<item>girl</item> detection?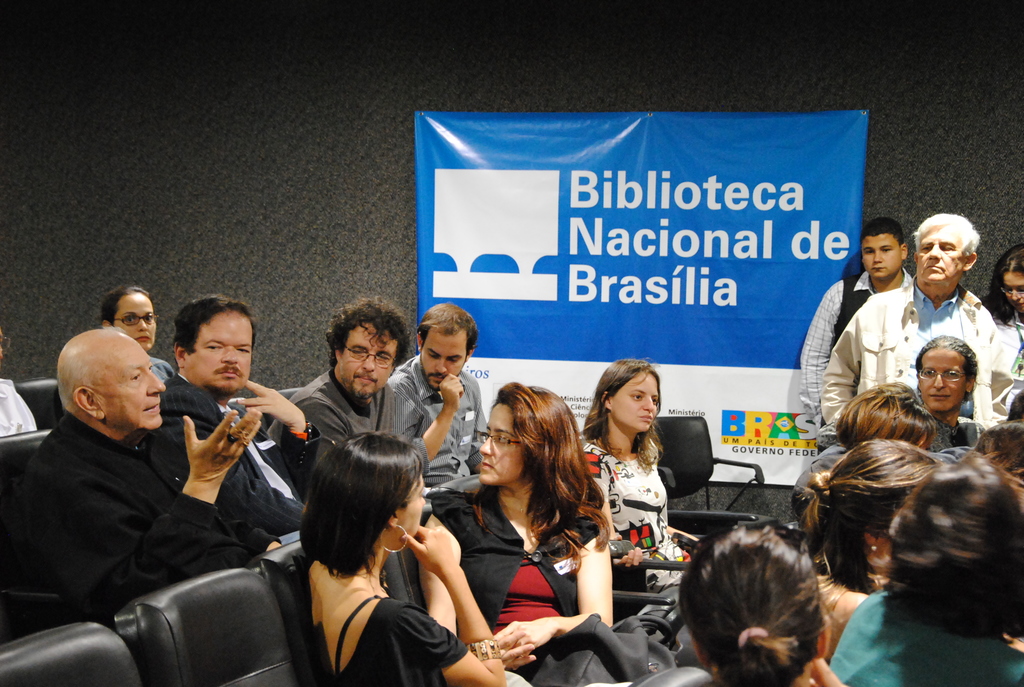
(913,333,980,447)
